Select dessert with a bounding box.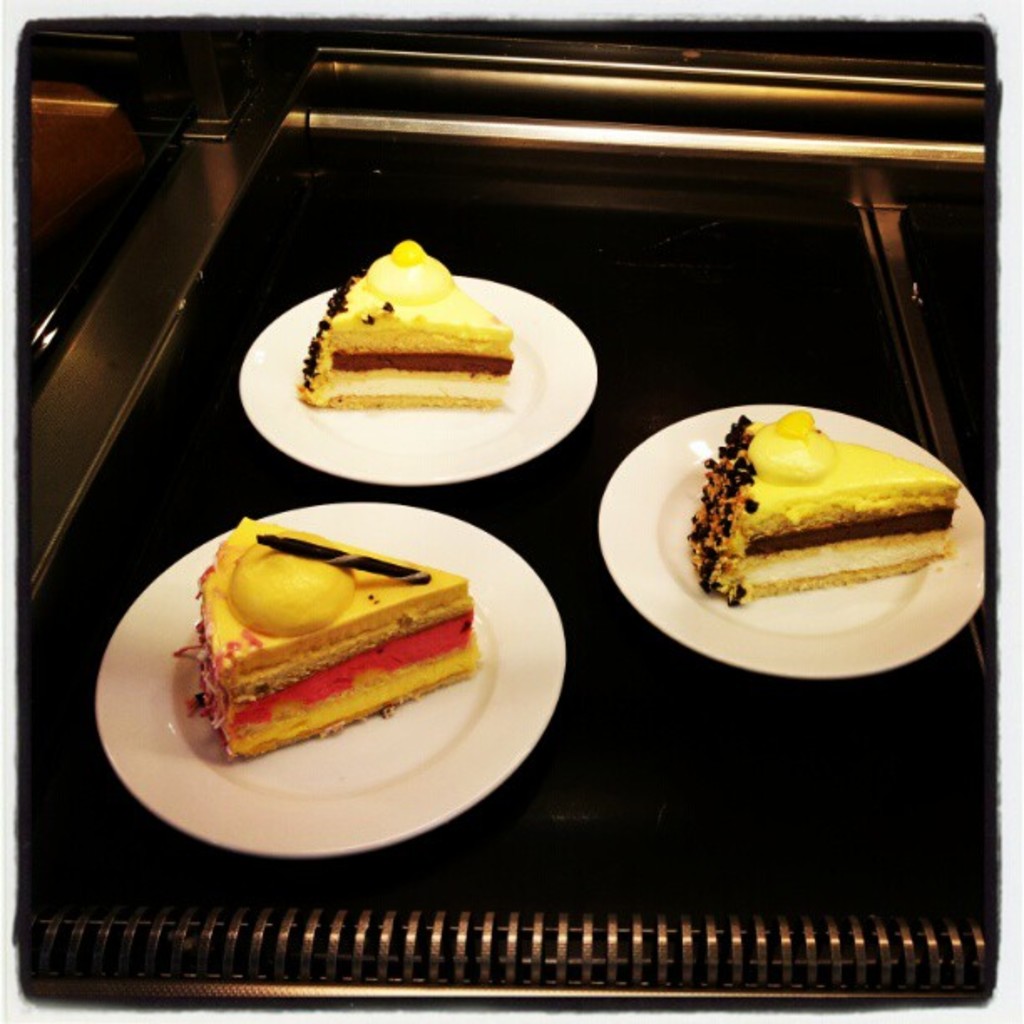
[left=301, top=241, right=514, bottom=410].
